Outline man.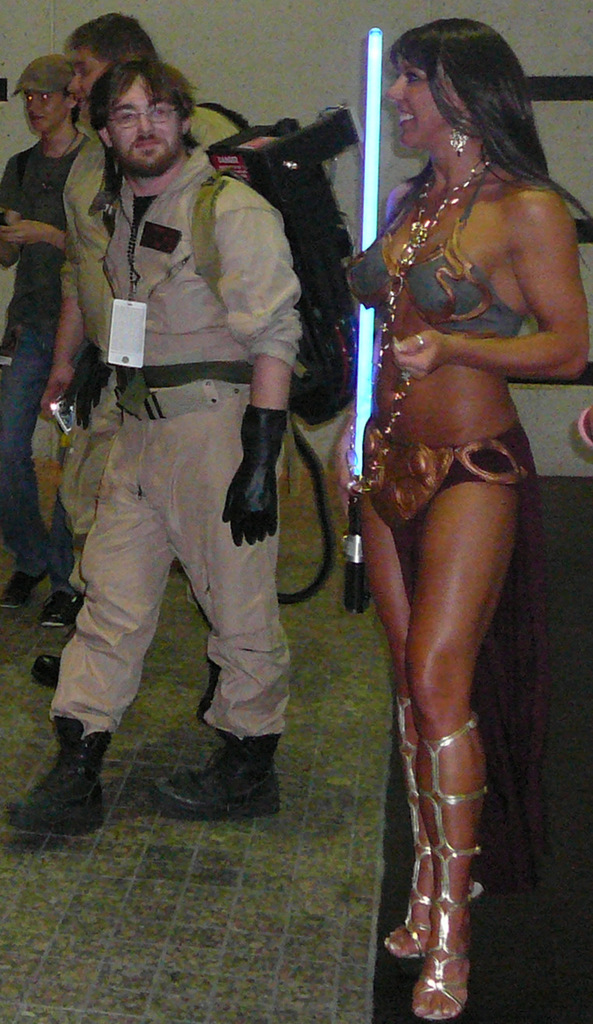
Outline: x1=29 y1=17 x2=240 y2=694.
